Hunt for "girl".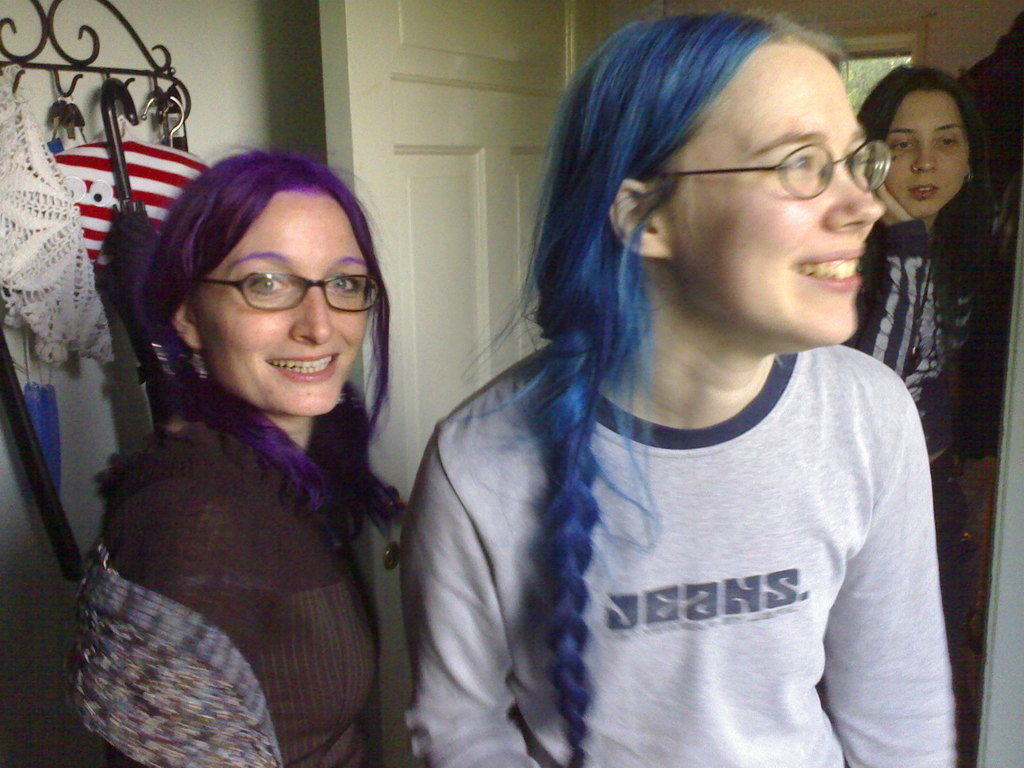
Hunted down at select_region(406, 1, 959, 767).
